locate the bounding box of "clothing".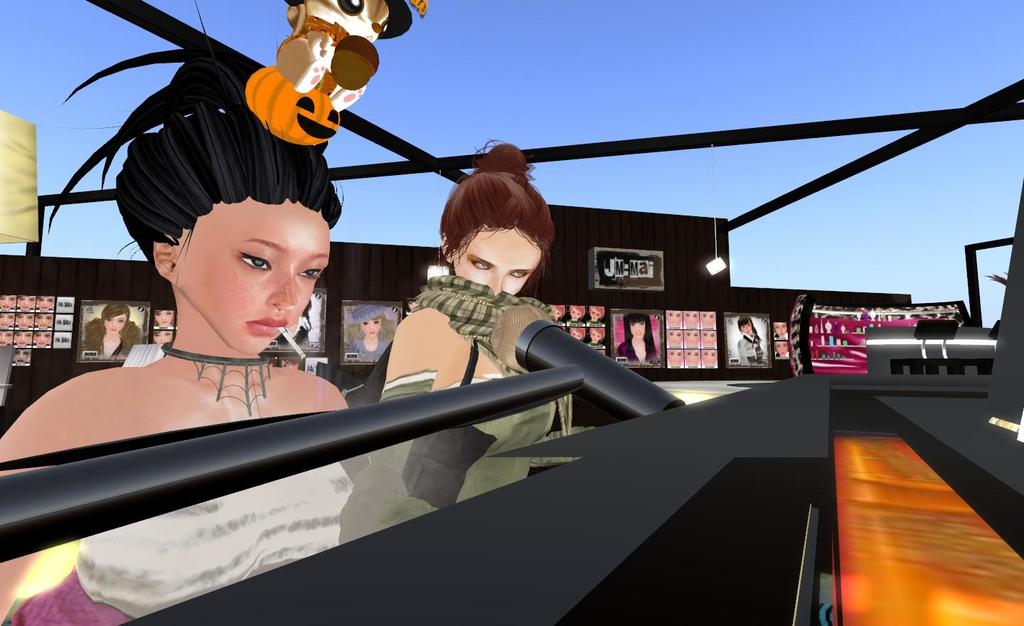
Bounding box: 731:336:765:366.
